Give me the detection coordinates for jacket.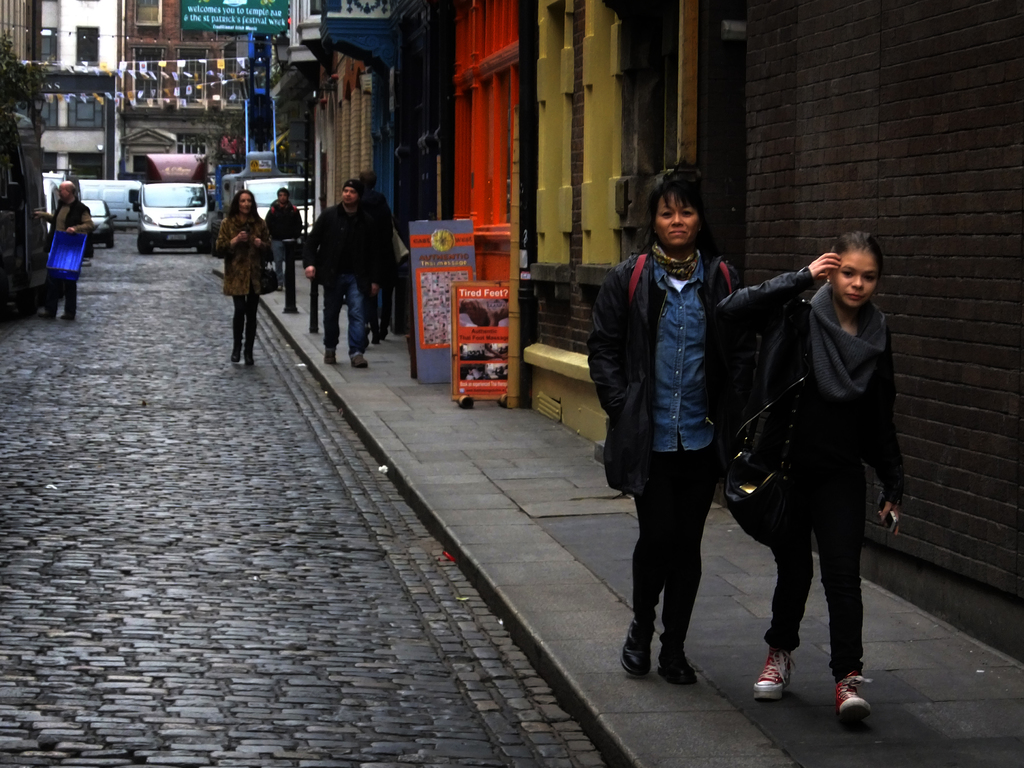
[left=294, top=202, right=383, bottom=286].
